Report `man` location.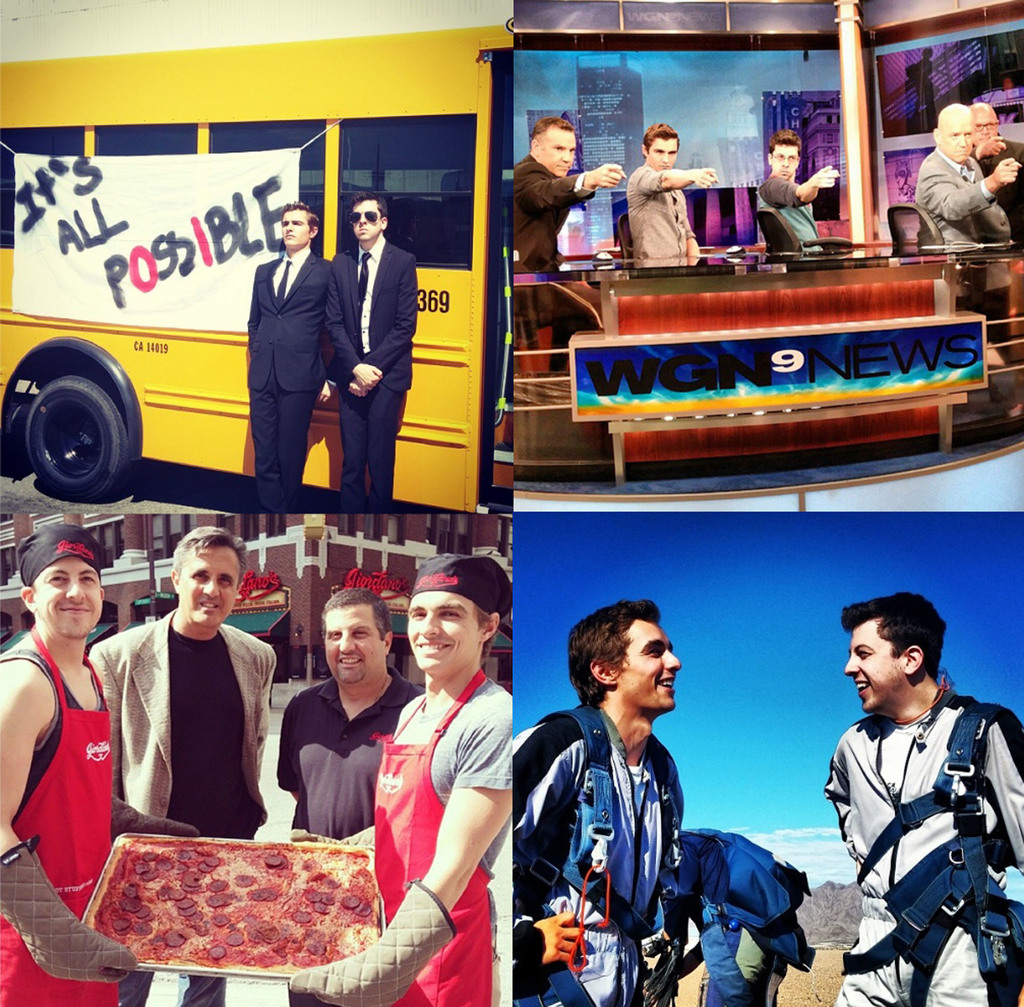
Report: pyautogui.locateOnScreen(627, 121, 717, 263).
